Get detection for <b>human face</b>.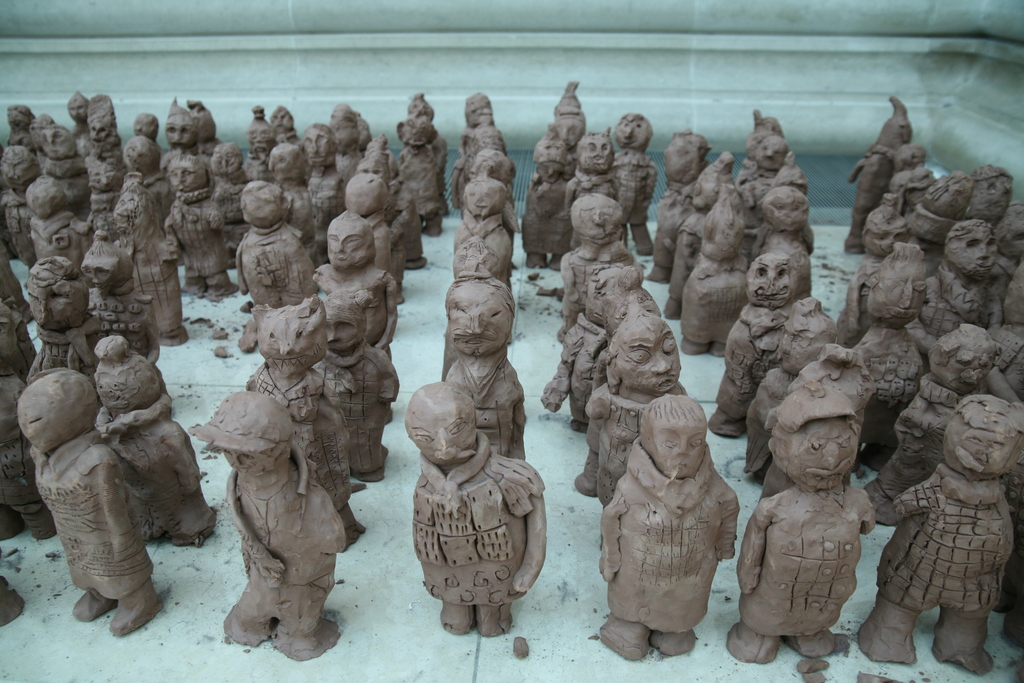
Detection: select_region(954, 427, 1009, 477).
